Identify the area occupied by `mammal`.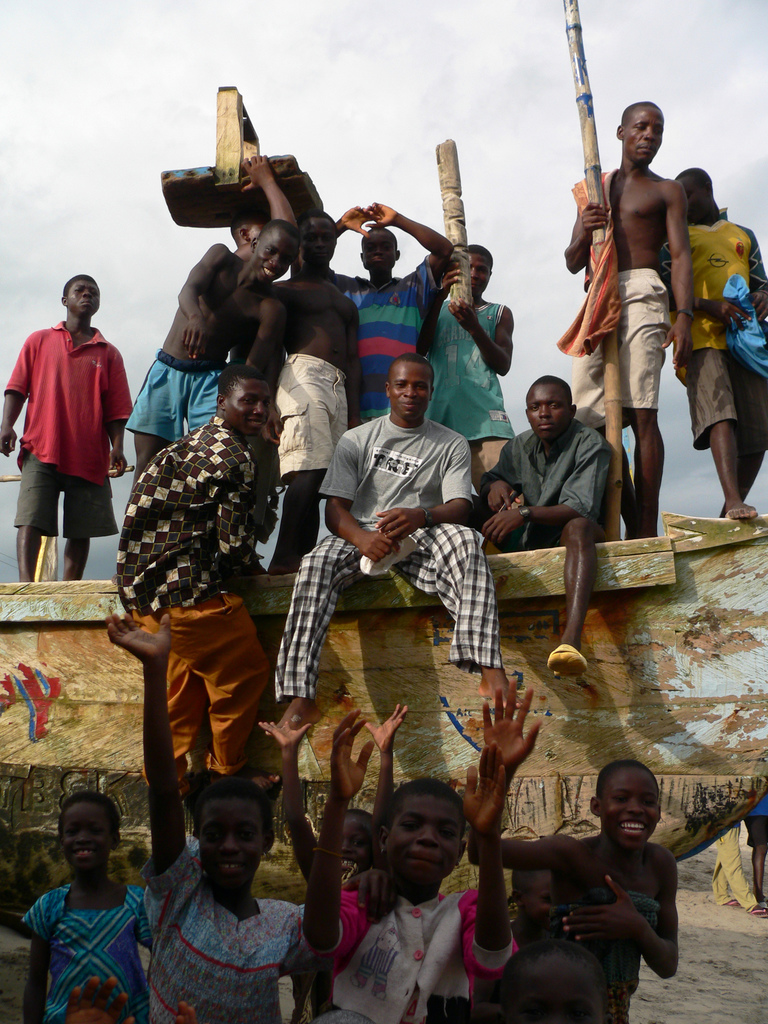
Area: (x1=335, y1=200, x2=454, y2=429).
